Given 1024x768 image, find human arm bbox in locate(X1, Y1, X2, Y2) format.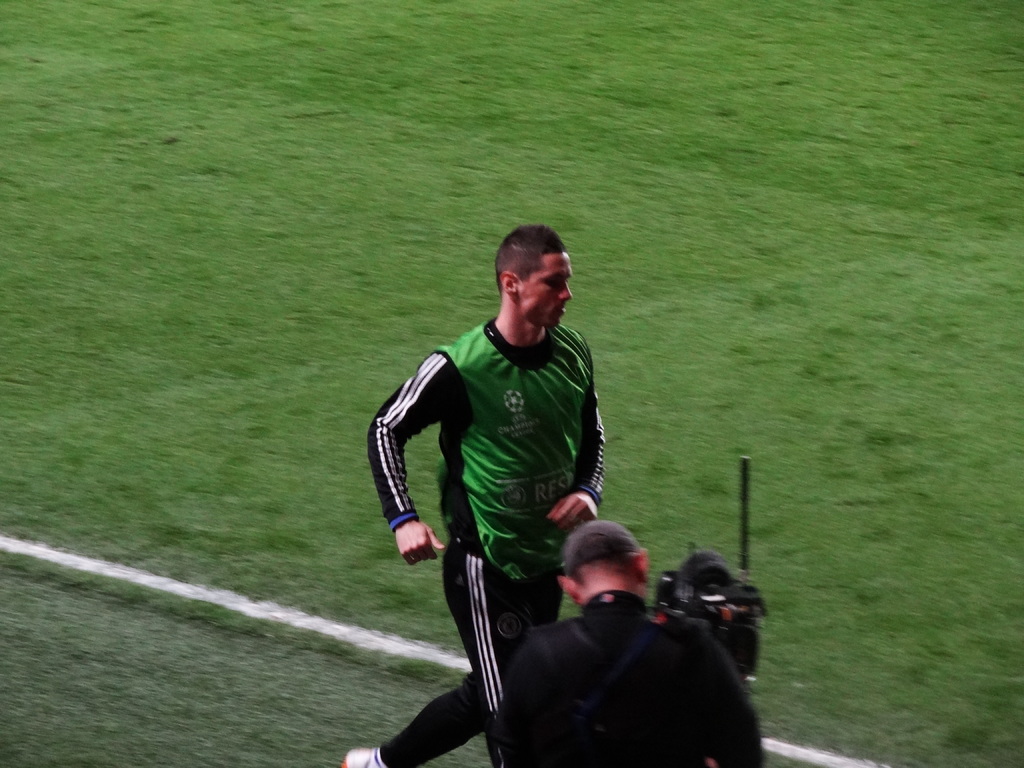
locate(549, 389, 610, 532).
